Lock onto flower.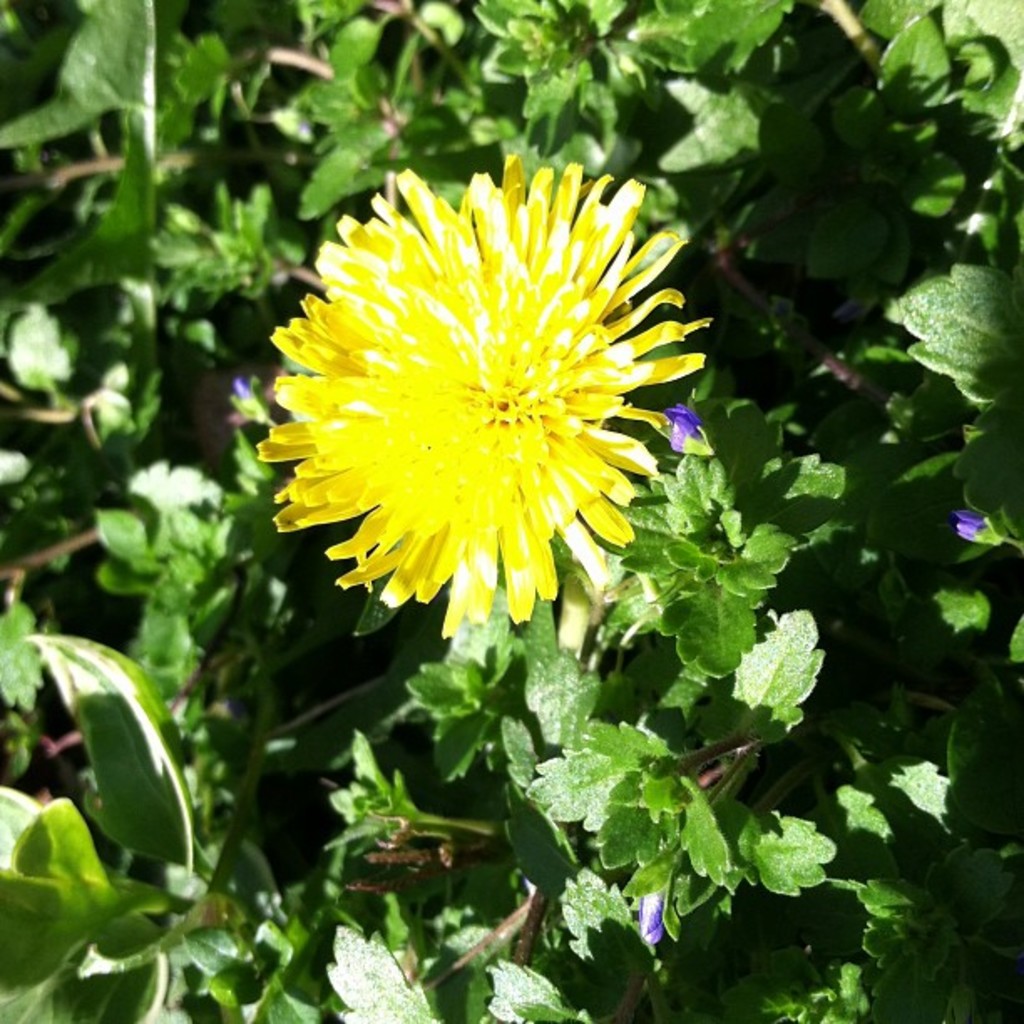
Locked: bbox=(248, 162, 713, 643).
